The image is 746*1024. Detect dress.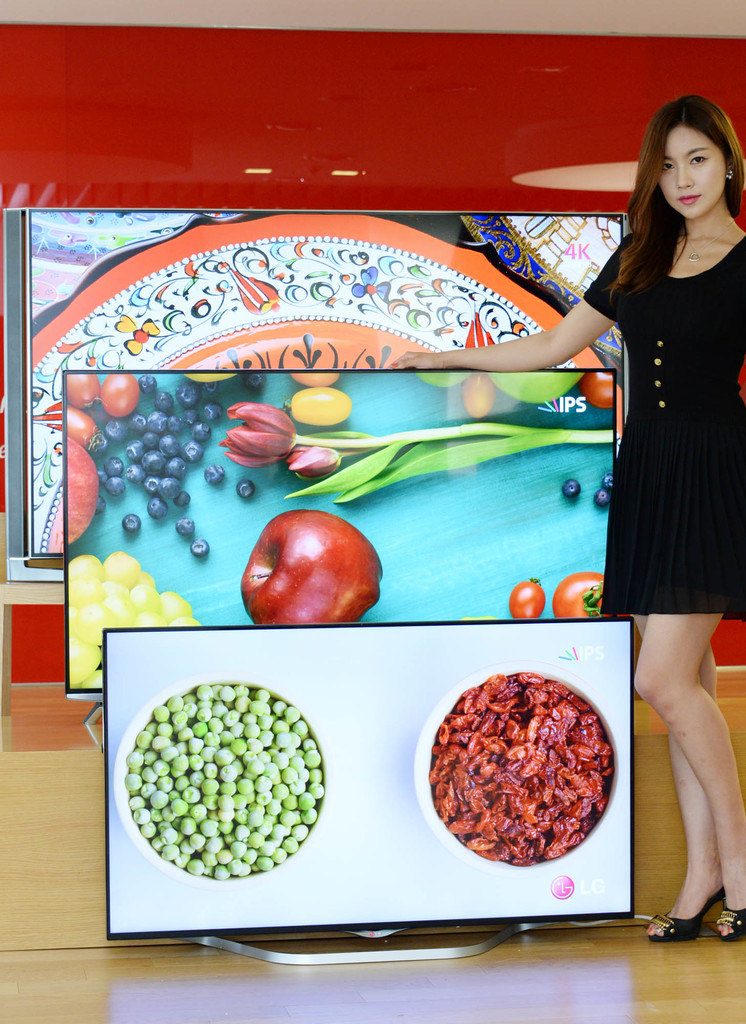
Detection: (595, 220, 731, 639).
